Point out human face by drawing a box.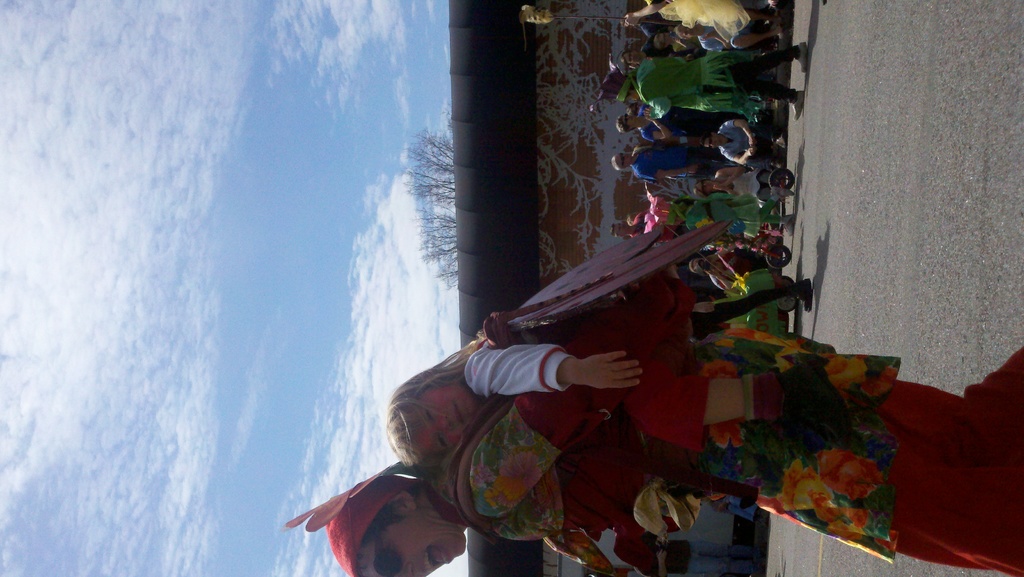
bbox=[624, 118, 639, 125].
